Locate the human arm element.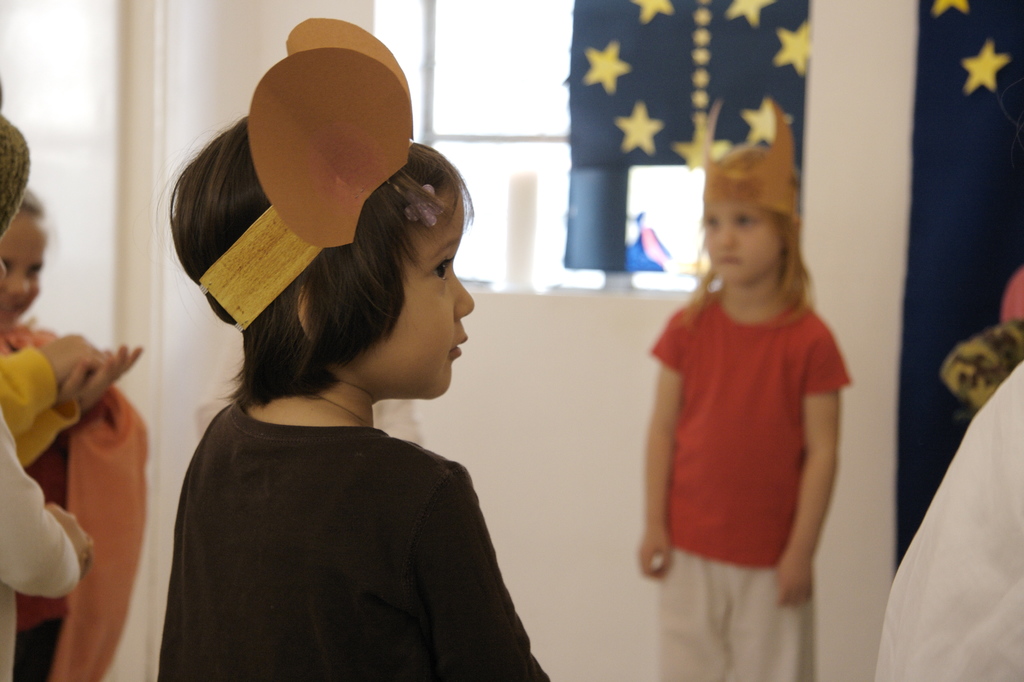
Element bbox: detection(774, 329, 856, 610).
